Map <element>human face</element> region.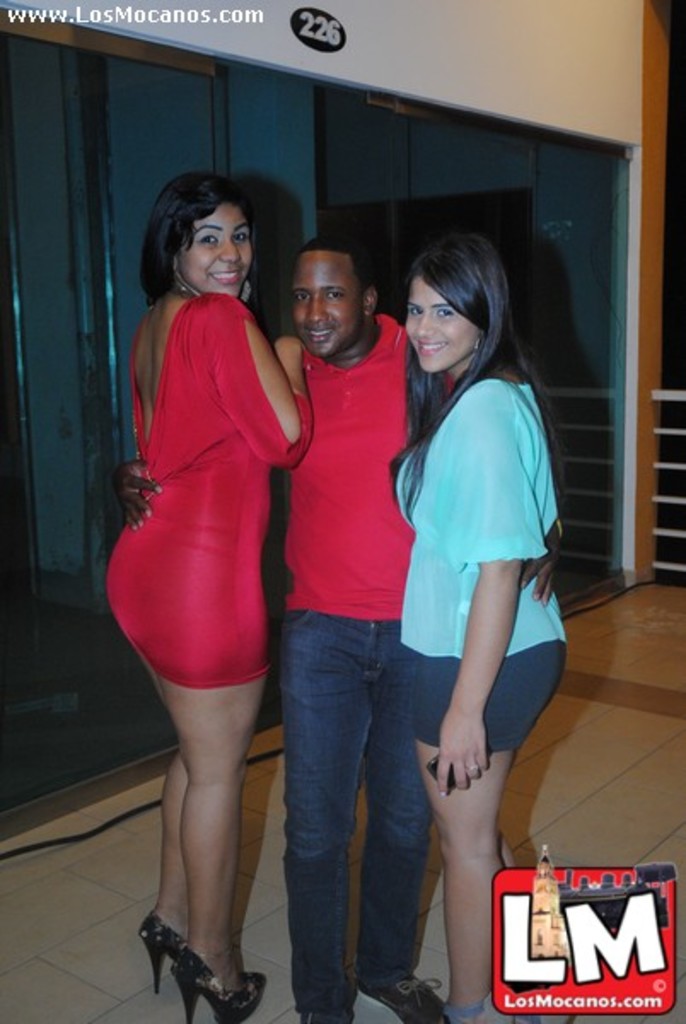
Mapped to (x1=172, y1=205, x2=253, y2=297).
